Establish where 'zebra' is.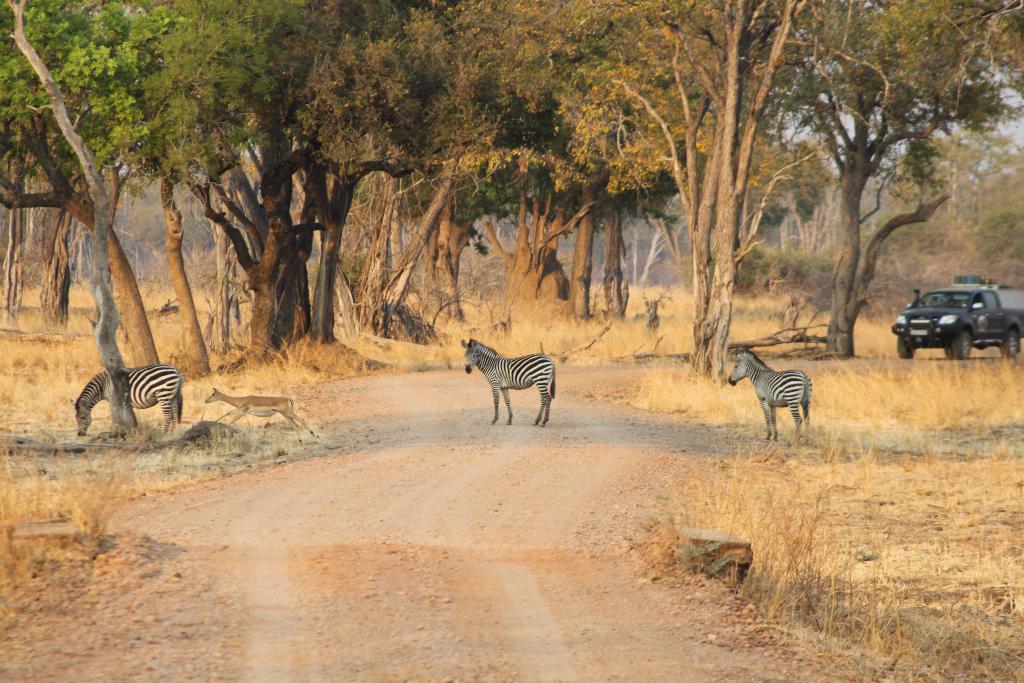
Established at bbox=(724, 346, 813, 446).
